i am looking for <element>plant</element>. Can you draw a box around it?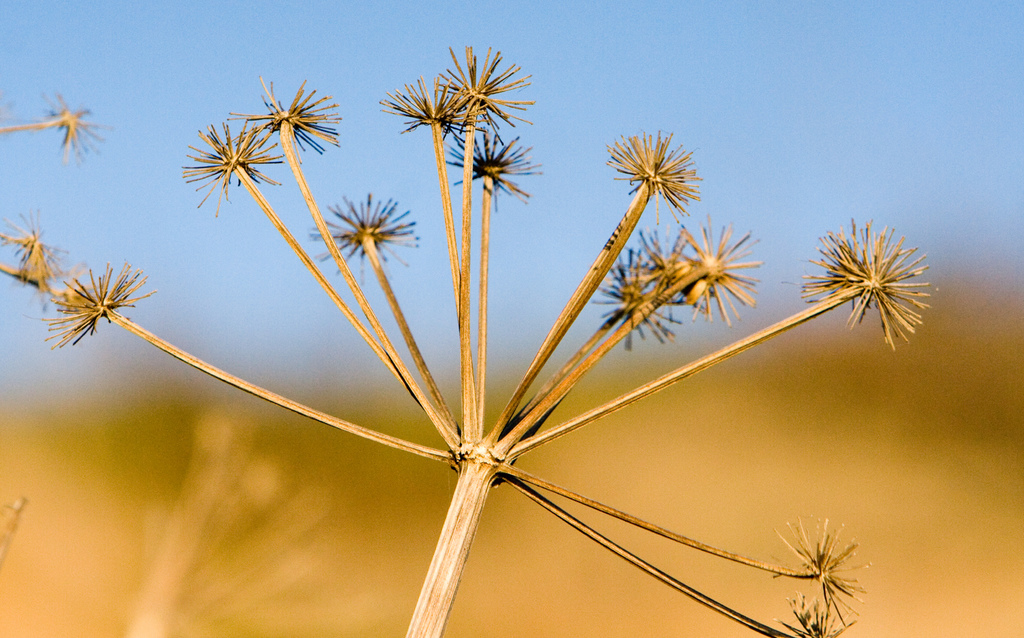
Sure, the bounding box is BBox(140, 23, 929, 637).
